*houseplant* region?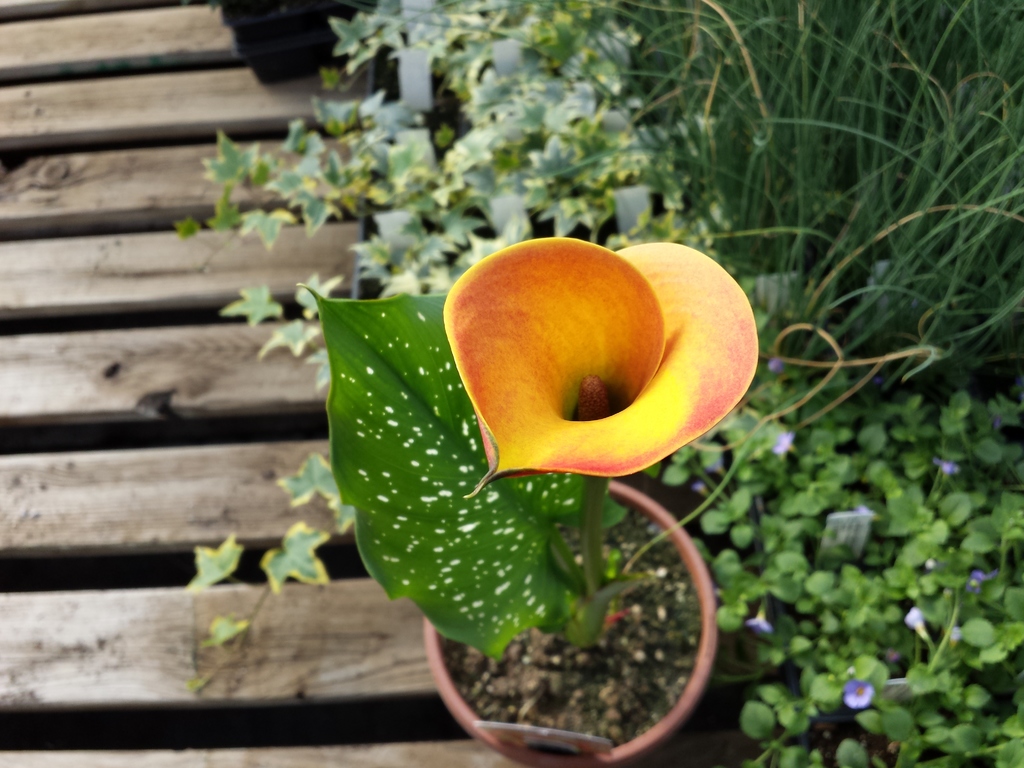
<bbox>308, 252, 769, 767</bbox>
